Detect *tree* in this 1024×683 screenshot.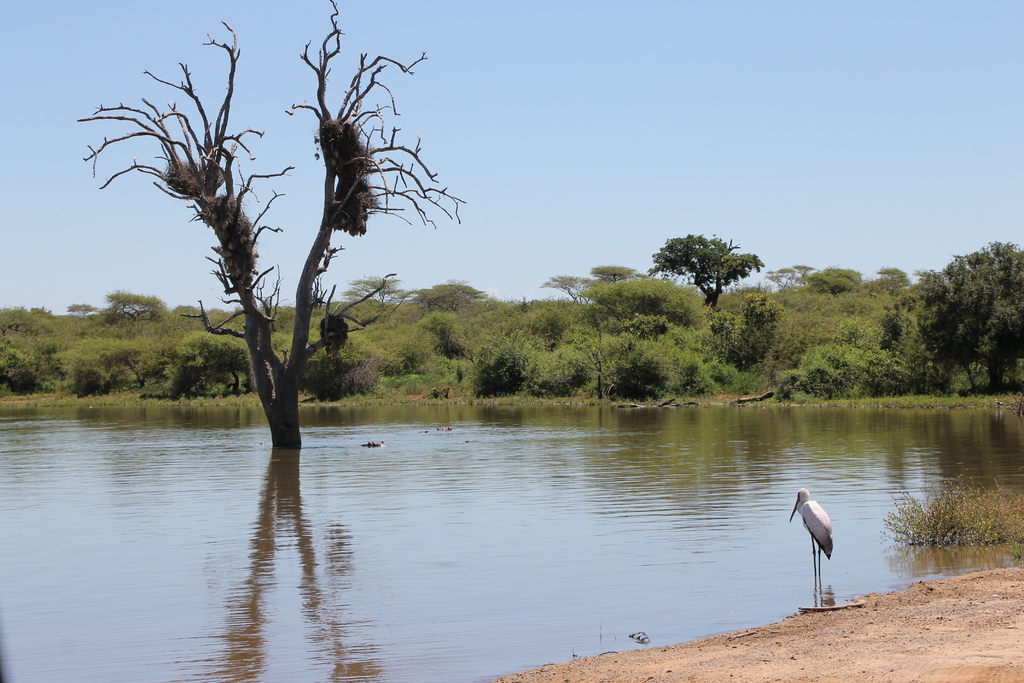
Detection: locate(333, 273, 480, 404).
